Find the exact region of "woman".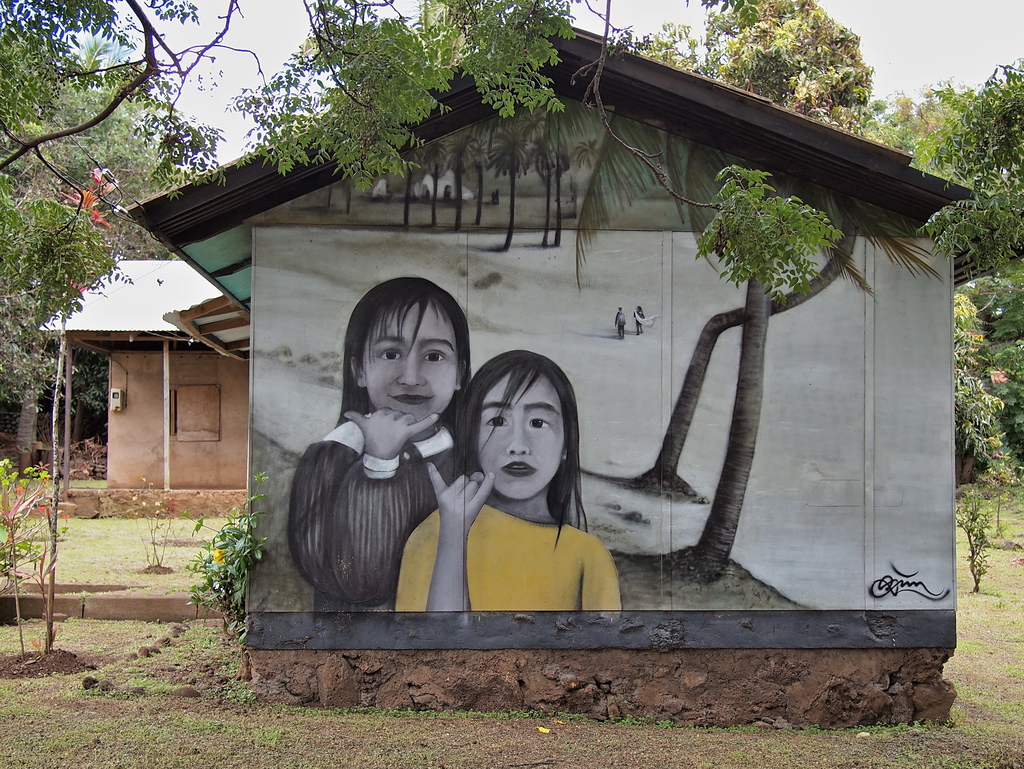
Exact region: l=422, t=328, r=628, b=632.
